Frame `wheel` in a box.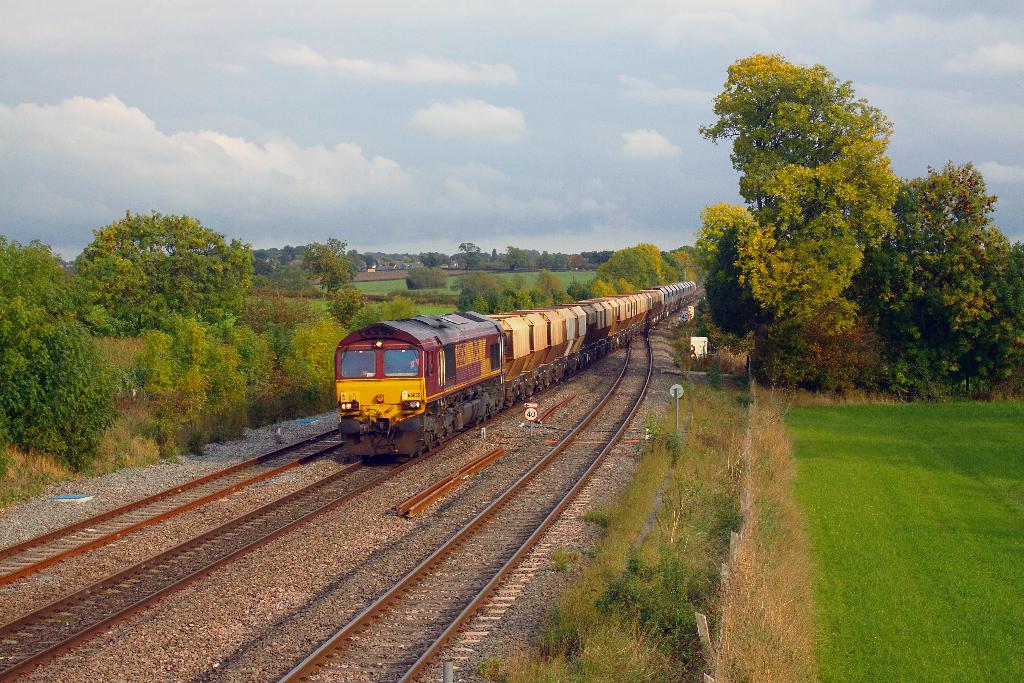
[left=414, top=448, right=421, bottom=457].
